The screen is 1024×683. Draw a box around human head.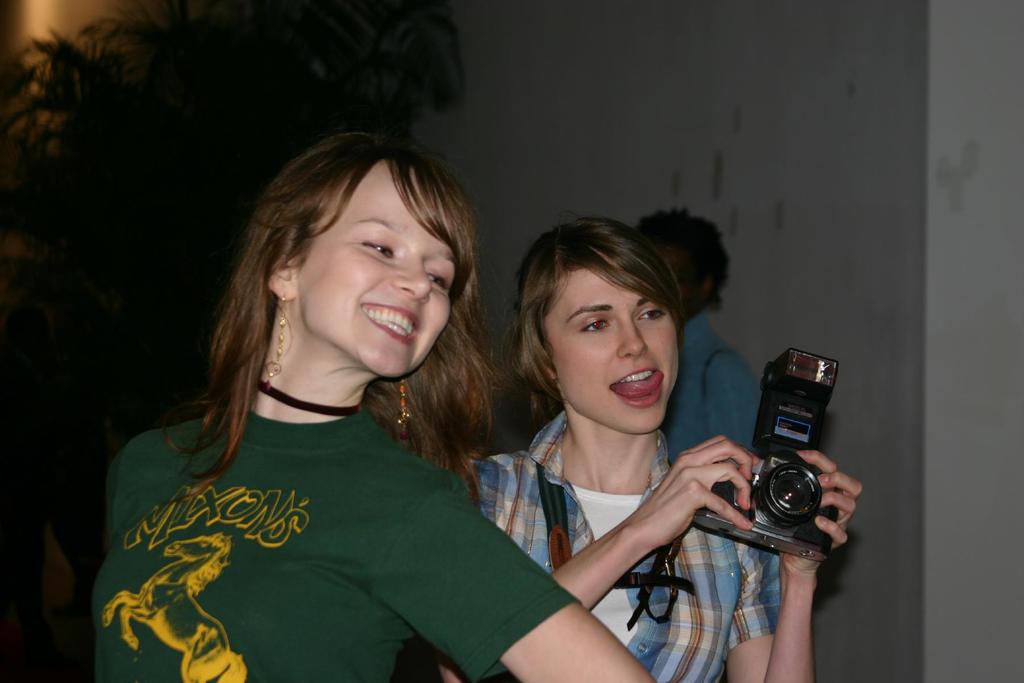
bbox=[522, 213, 685, 433].
